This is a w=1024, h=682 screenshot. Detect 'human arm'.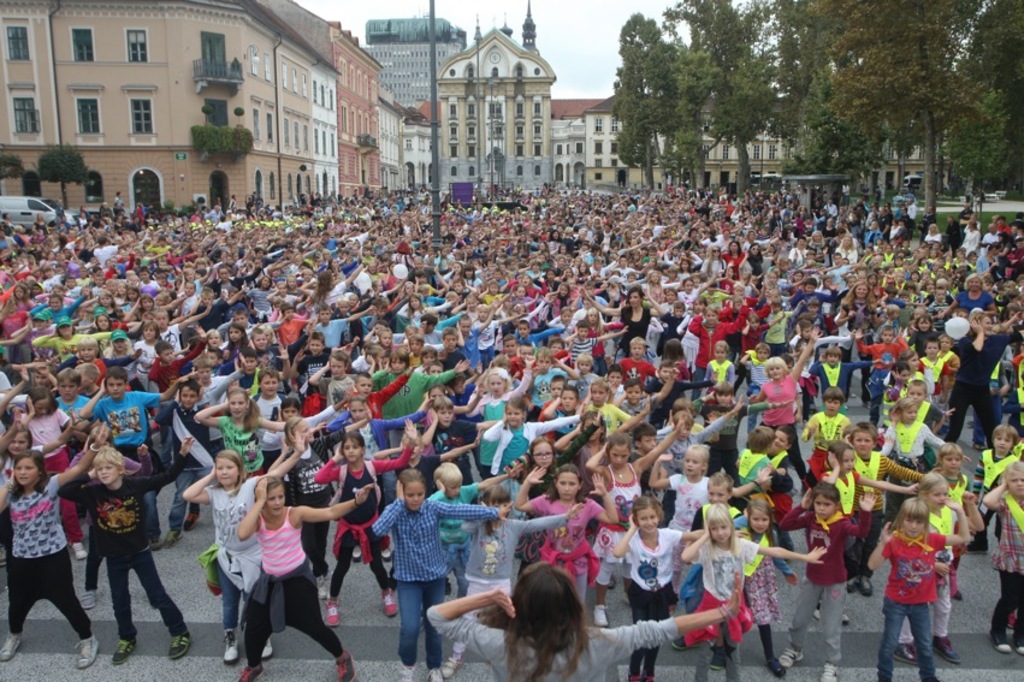
x1=846 y1=358 x2=888 y2=369.
